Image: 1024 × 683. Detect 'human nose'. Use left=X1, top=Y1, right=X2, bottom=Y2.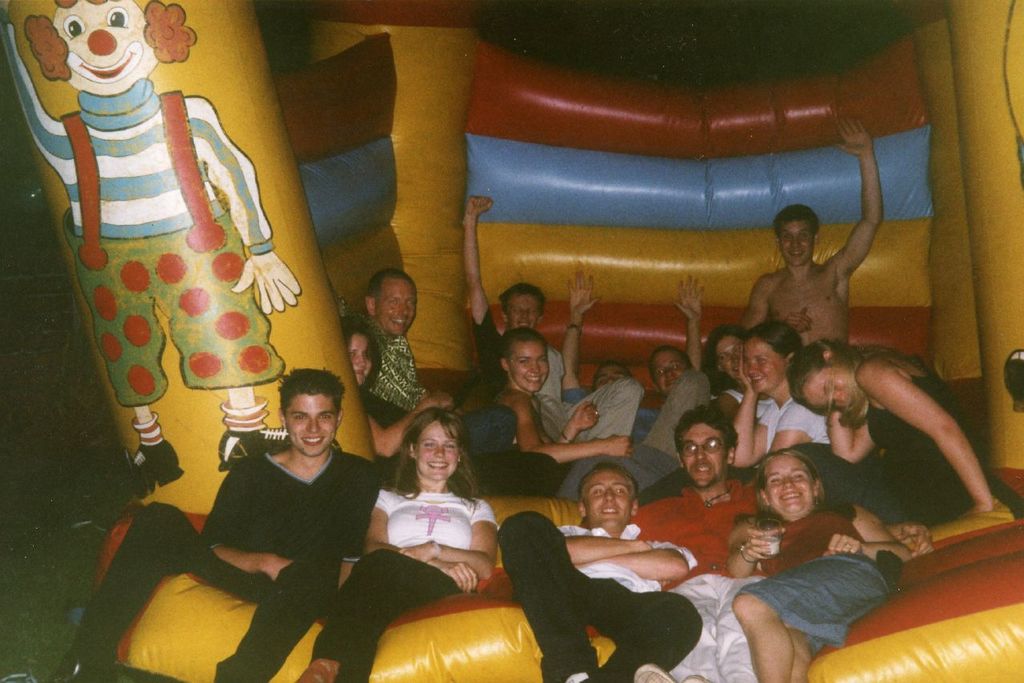
left=357, top=356, right=363, bottom=368.
